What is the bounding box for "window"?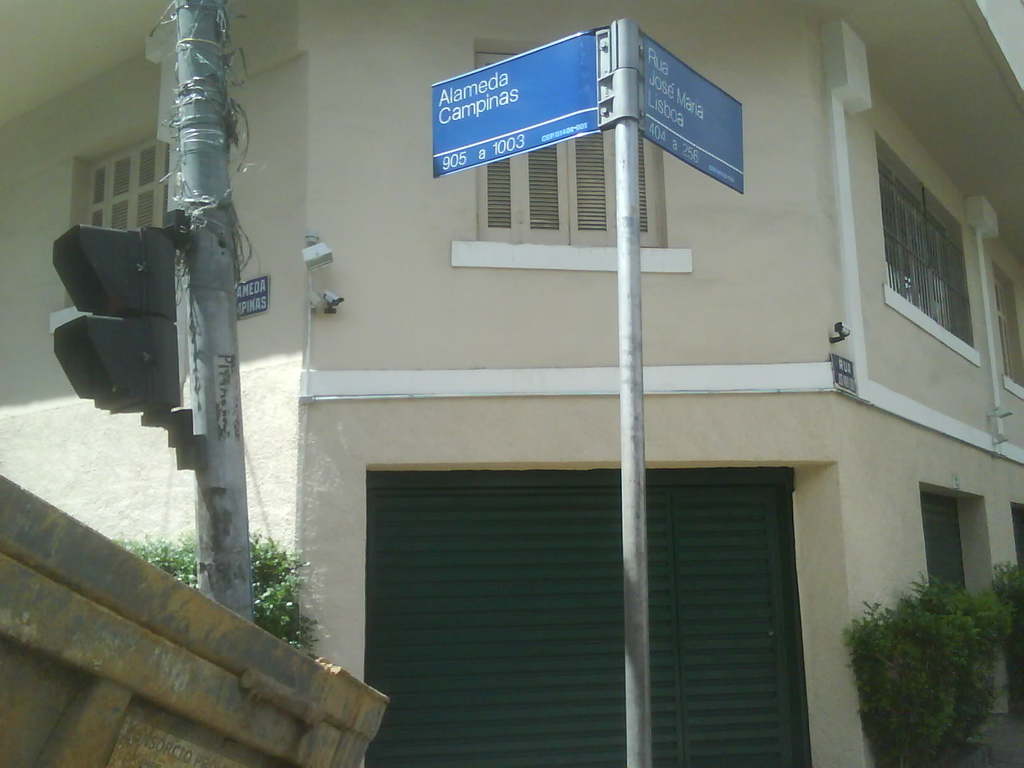
{"left": 991, "top": 259, "right": 1023, "bottom": 387}.
